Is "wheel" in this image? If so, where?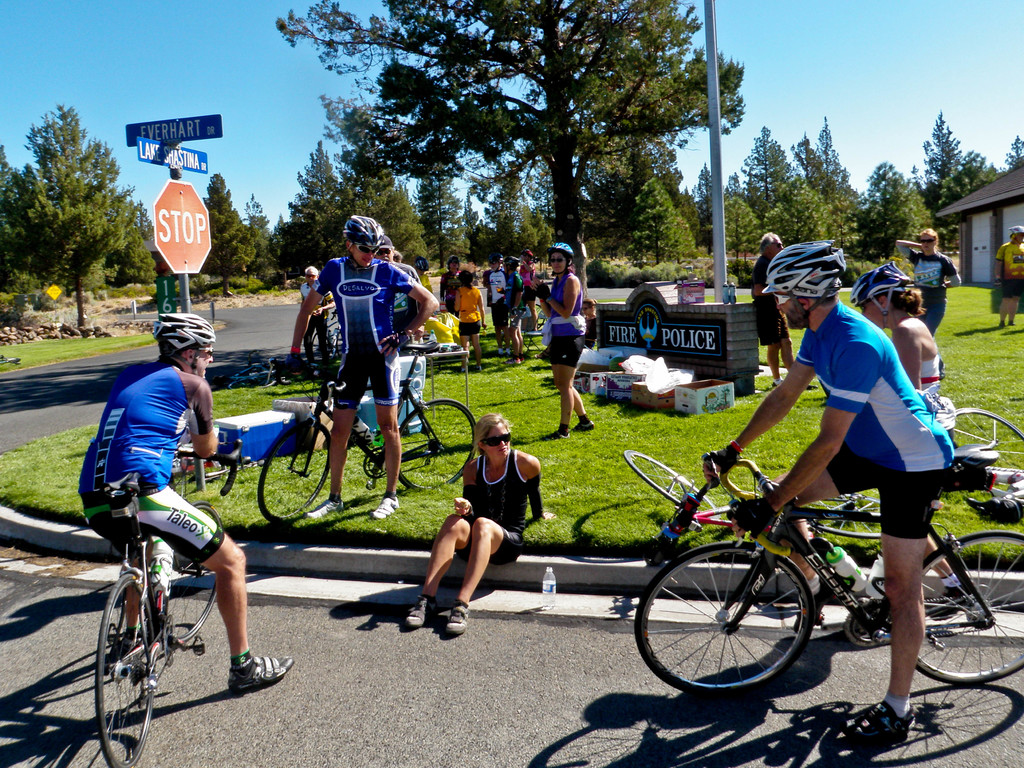
Yes, at x1=627 y1=541 x2=827 y2=710.
